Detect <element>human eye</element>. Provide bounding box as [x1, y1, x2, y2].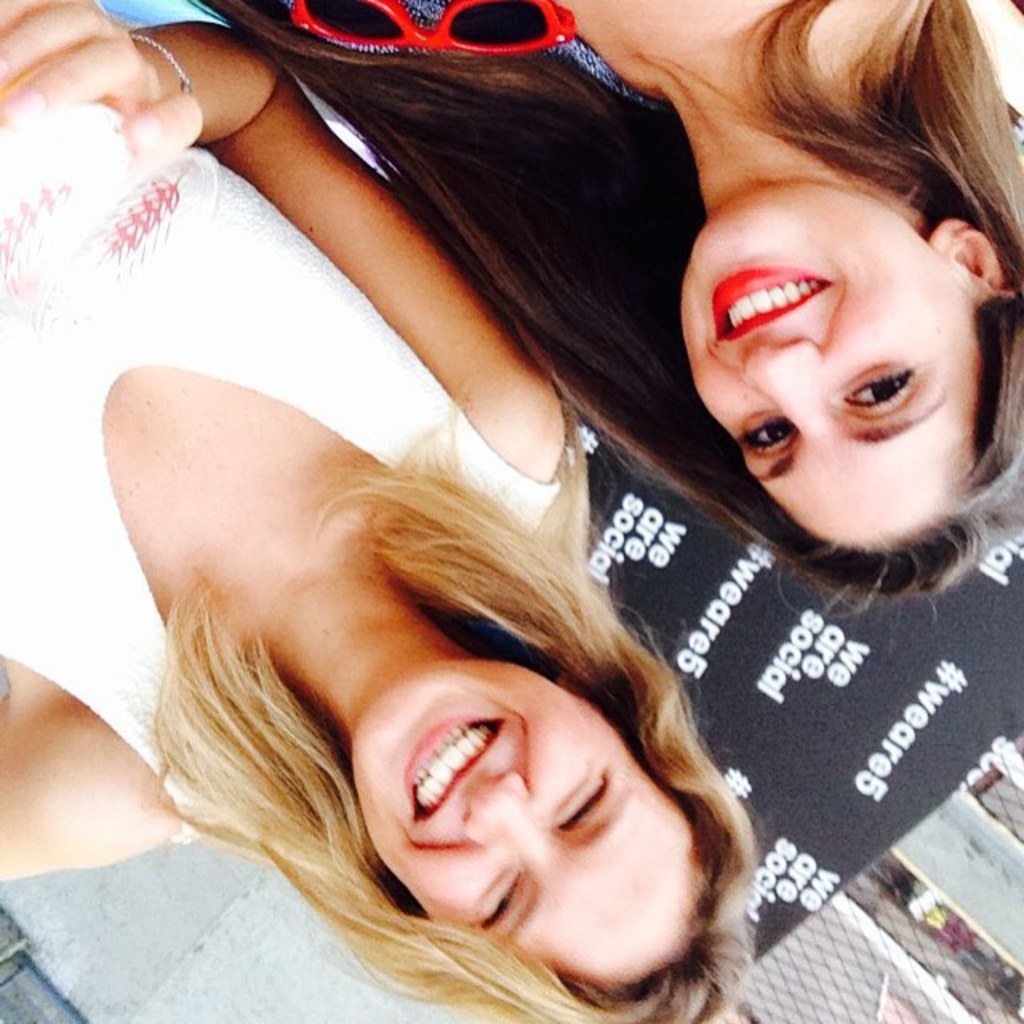
[827, 363, 918, 416].
